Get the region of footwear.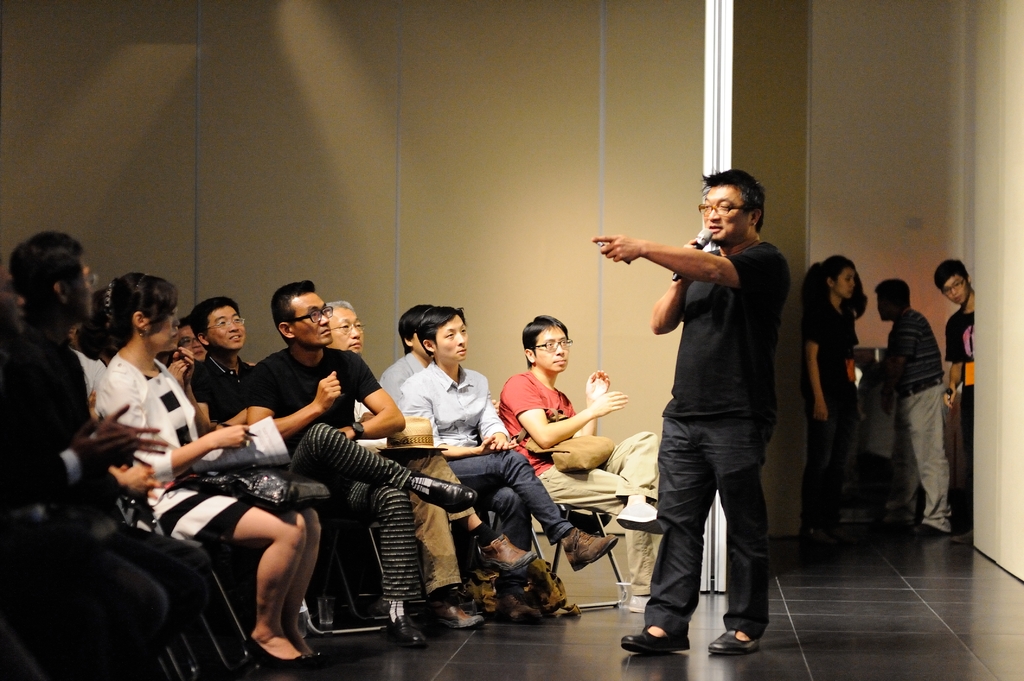
242 631 323 670.
